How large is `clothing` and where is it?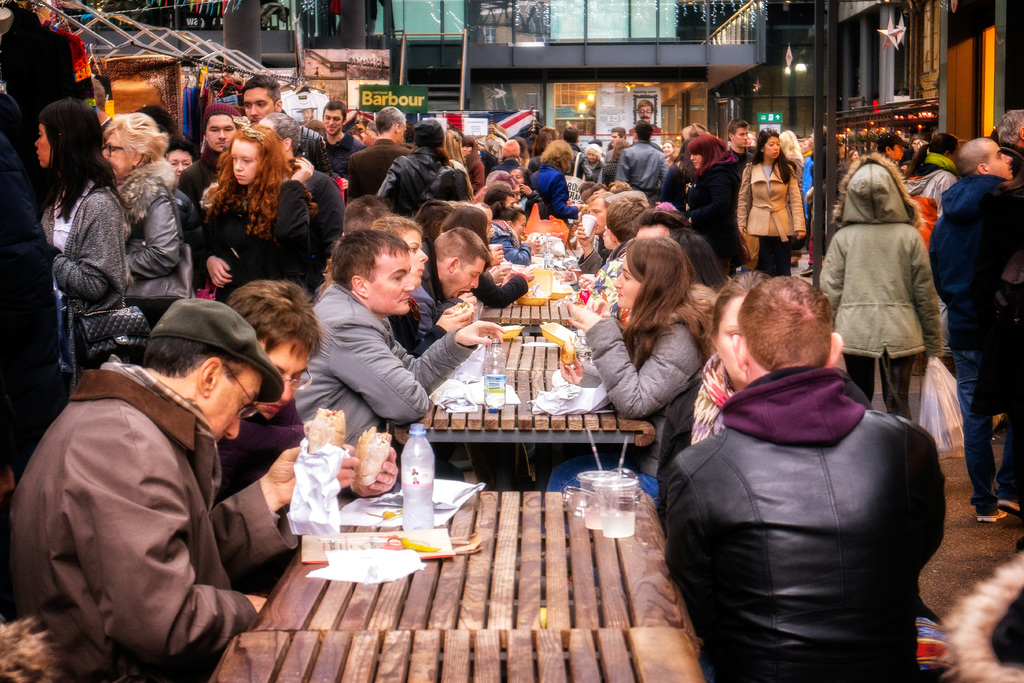
Bounding box: x1=331, y1=134, x2=367, y2=172.
